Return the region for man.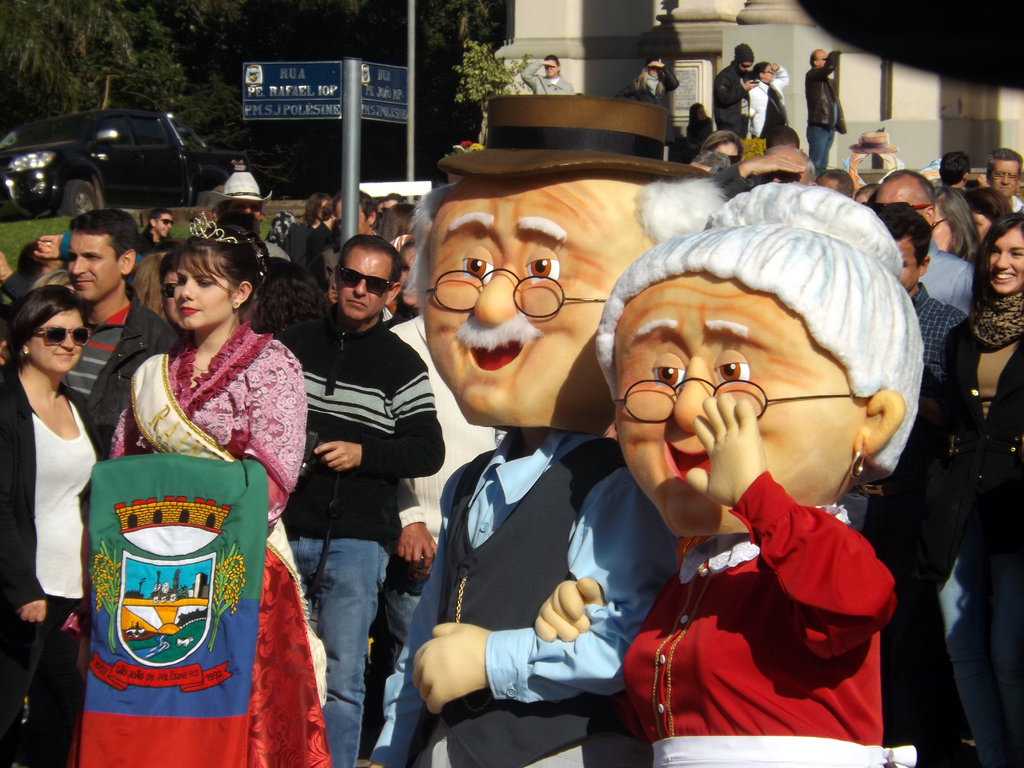
988 149 1022 216.
